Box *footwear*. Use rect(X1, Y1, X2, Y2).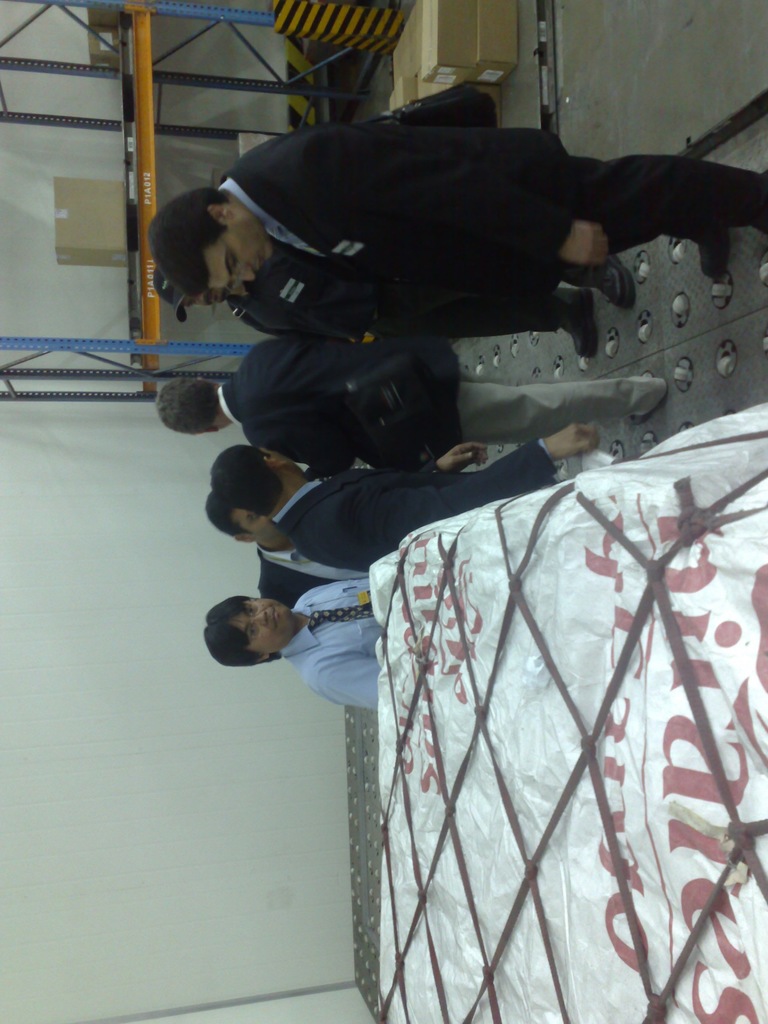
rect(588, 257, 633, 309).
